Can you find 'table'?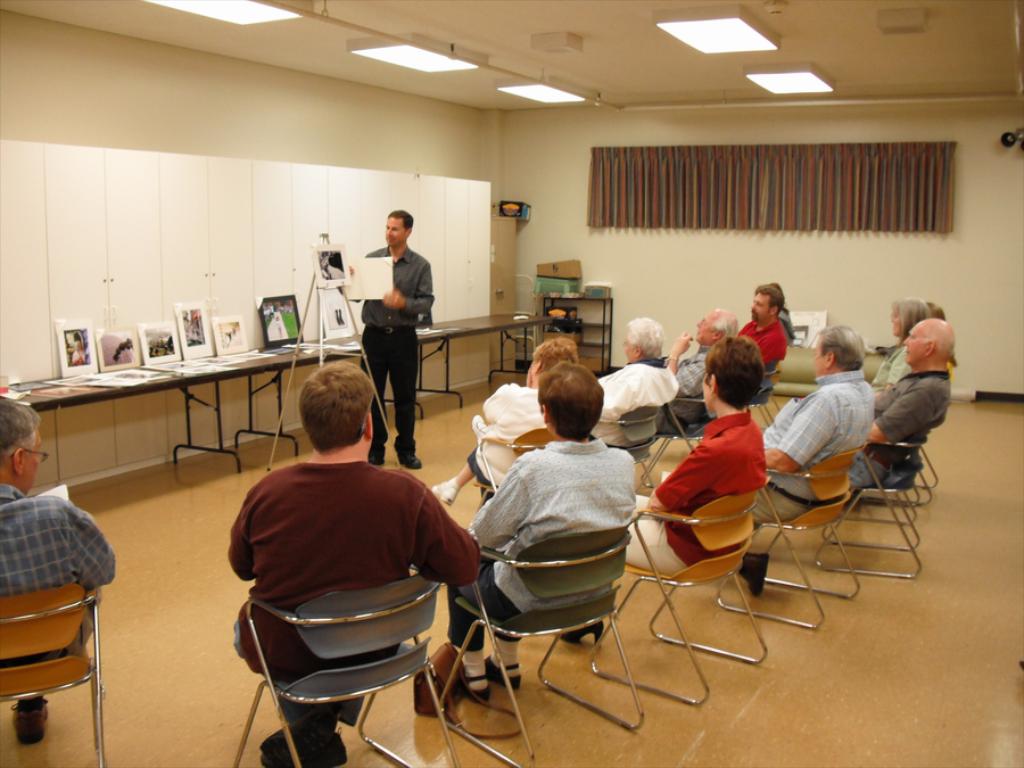
Yes, bounding box: <box>27,300,558,481</box>.
